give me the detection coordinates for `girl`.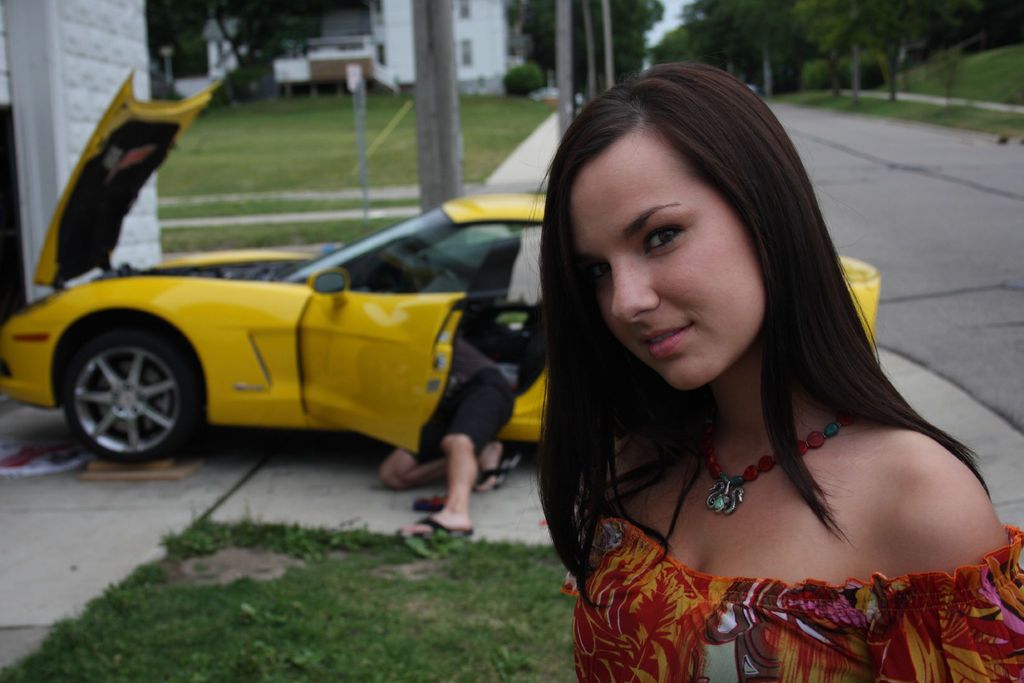
l=534, t=63, r=1023, b=682.
